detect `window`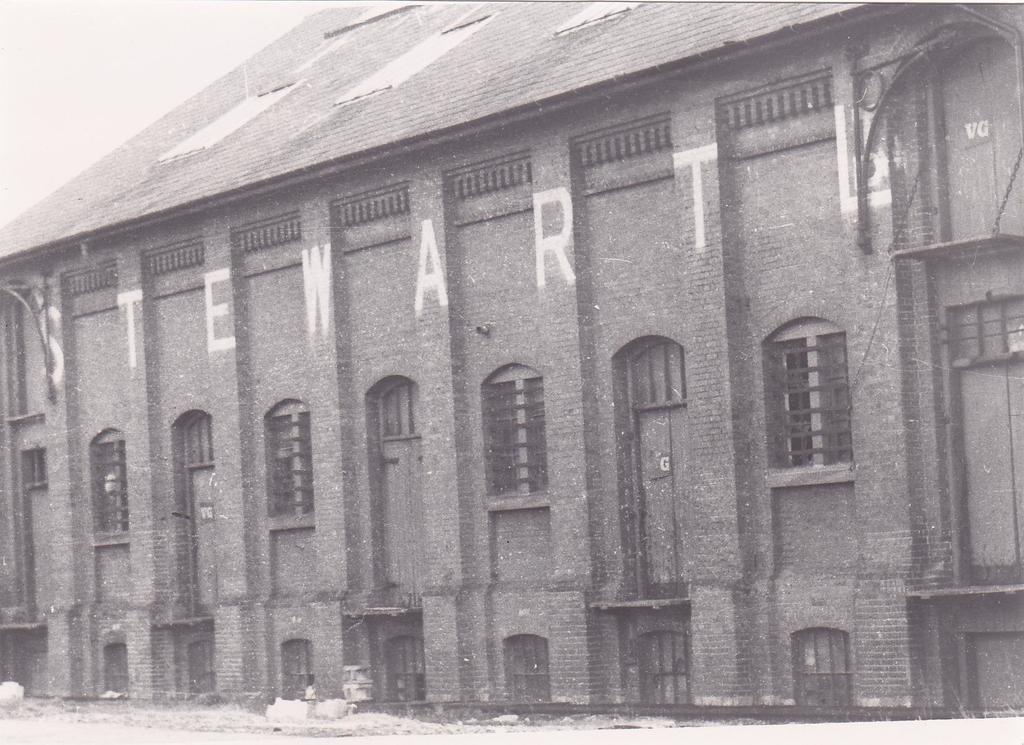
crop(788, 303, 870, 492)
